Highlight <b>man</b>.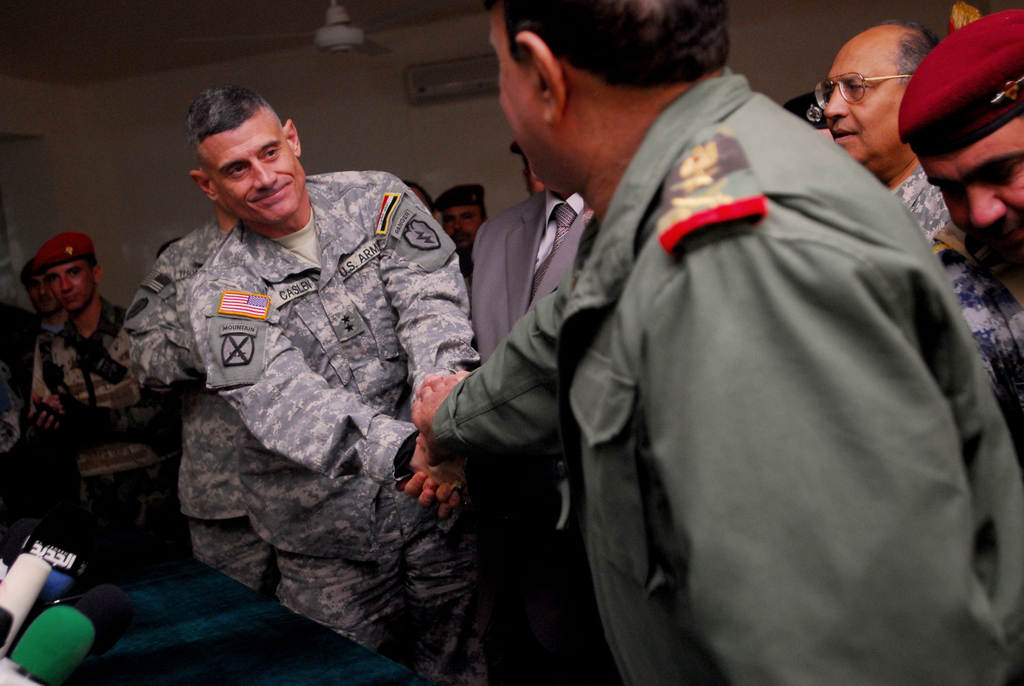
Highlighted region: [22, 224, 193, 591].
